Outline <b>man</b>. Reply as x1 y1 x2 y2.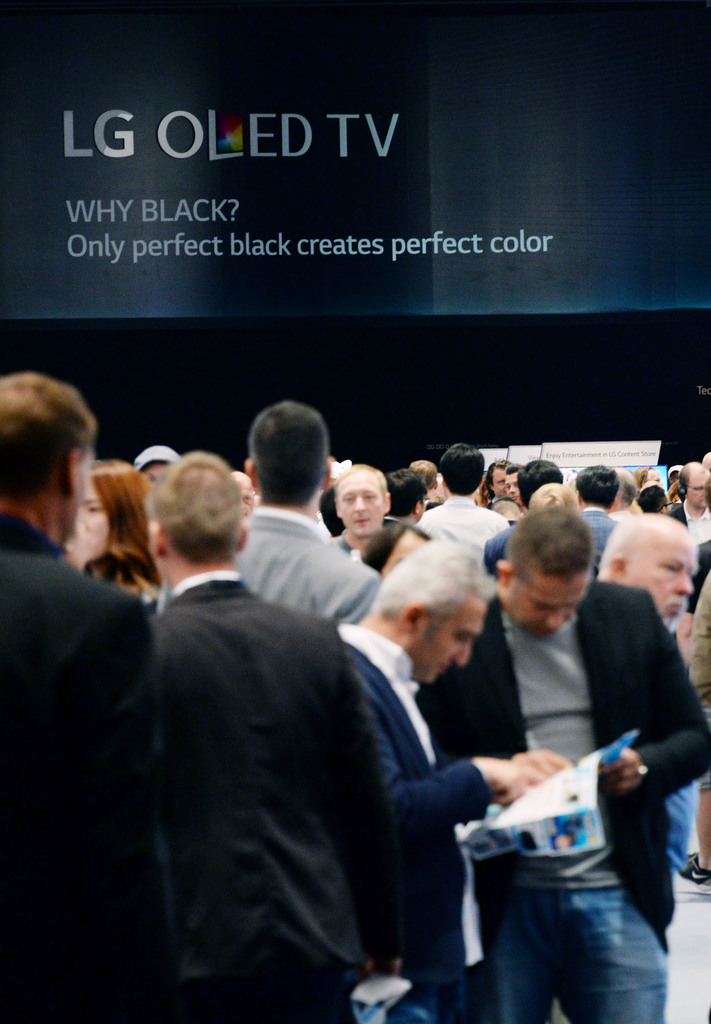
427 493 688 1002.
